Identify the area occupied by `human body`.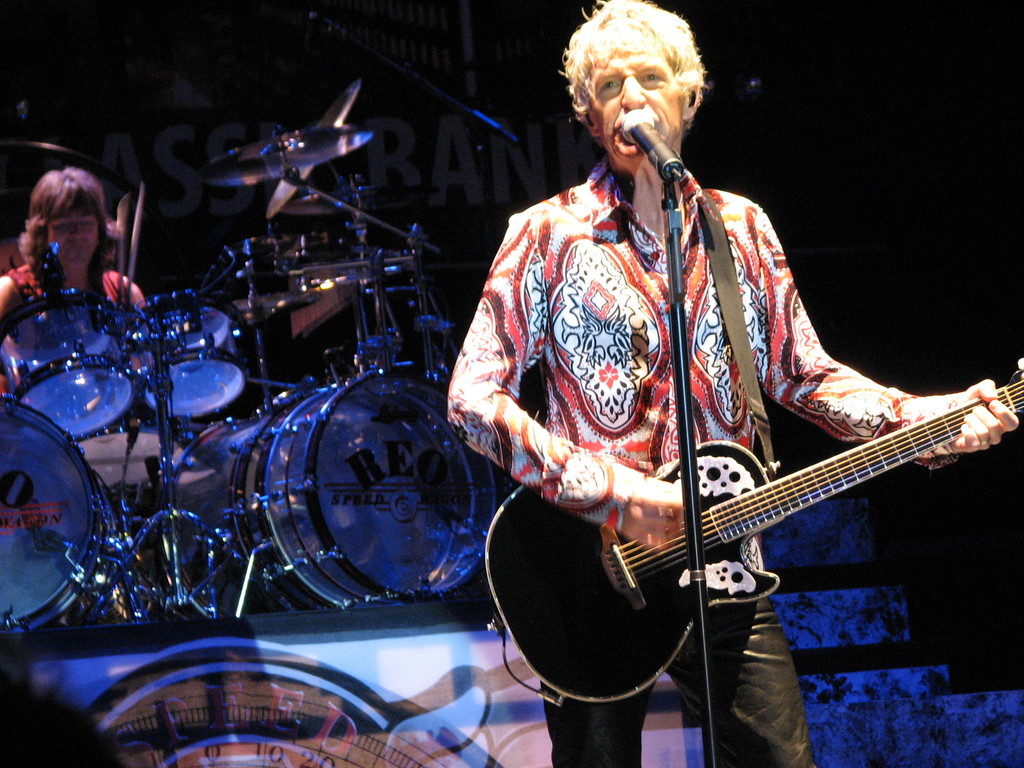
Area: (0, 164, 156, 317).
